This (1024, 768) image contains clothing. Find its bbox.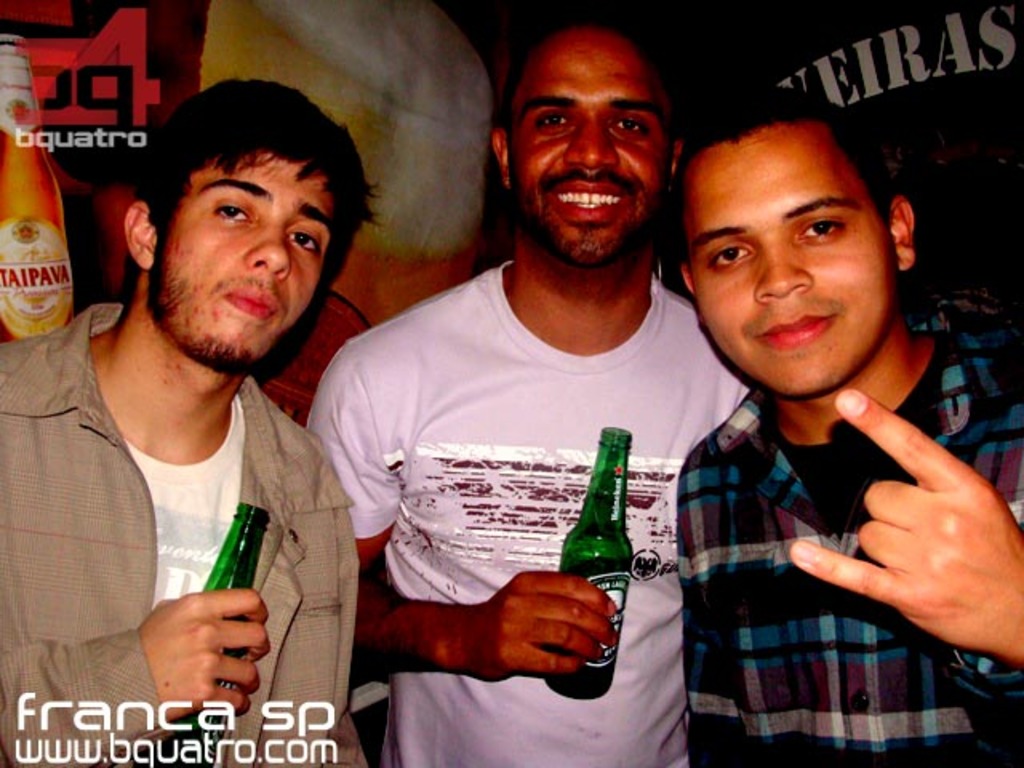
select_region(675, 307, 1022, 766).
